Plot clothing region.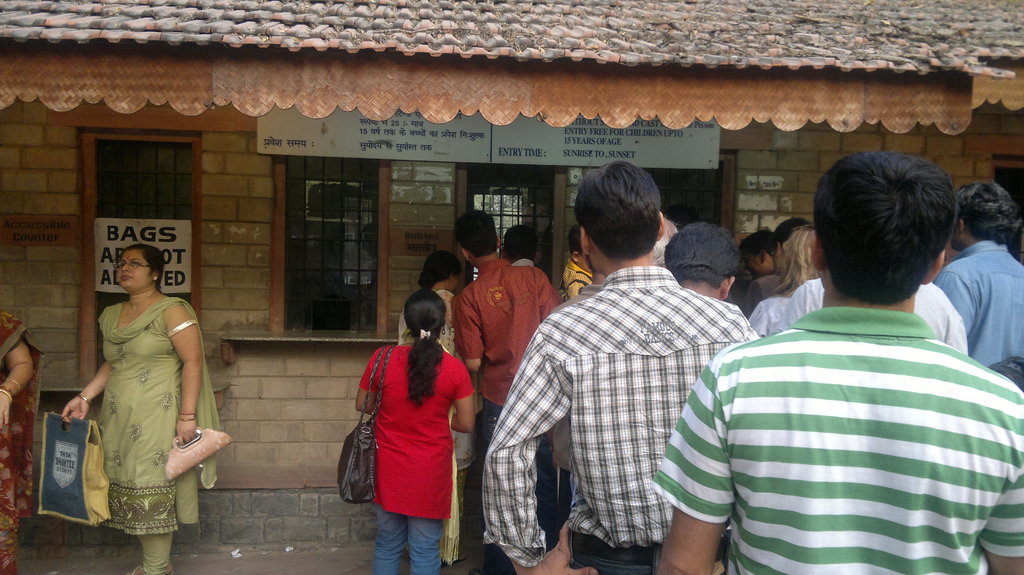
Plotted at 744:294:789:340.
